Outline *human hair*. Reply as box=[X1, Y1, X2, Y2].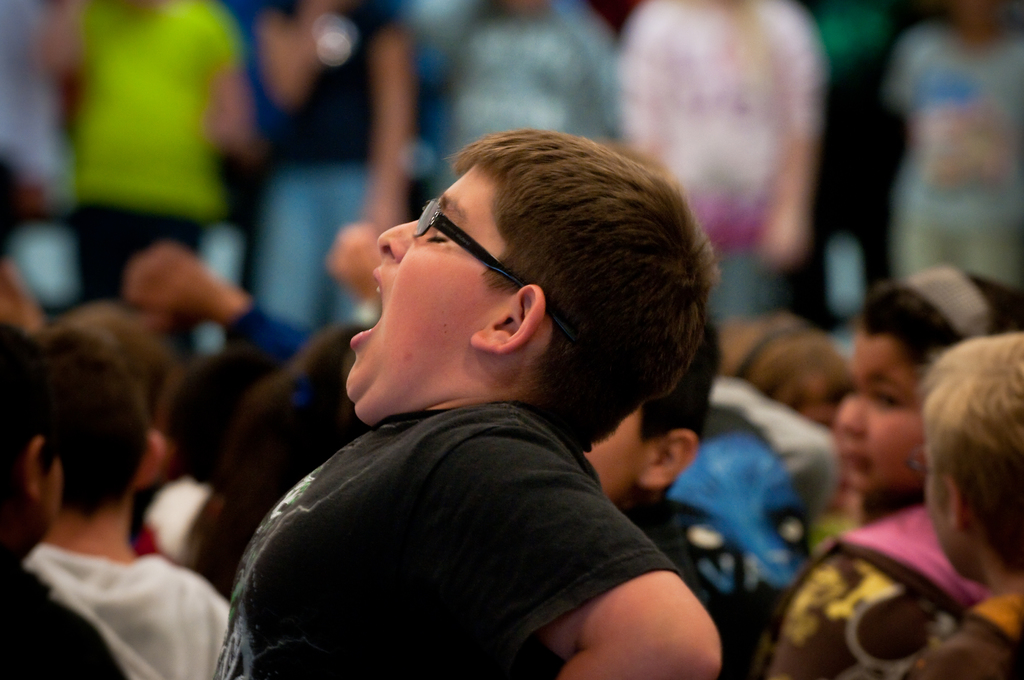
box=[174, 320, 374, 613].
